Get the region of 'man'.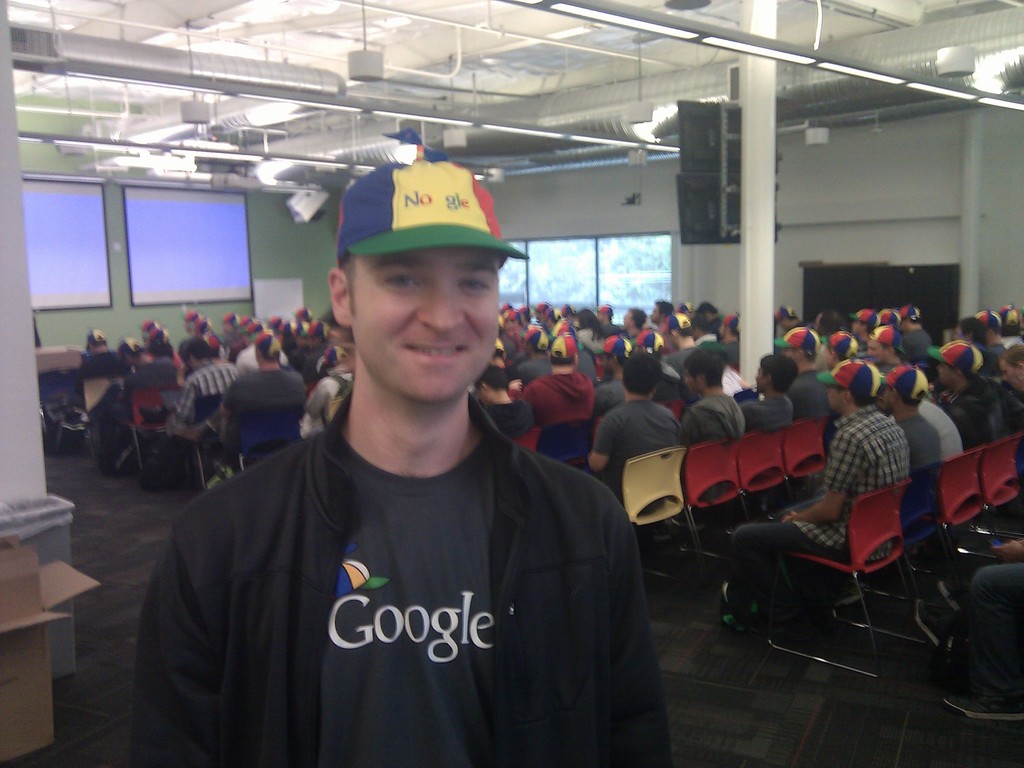
(676, 347, 745, 506).
